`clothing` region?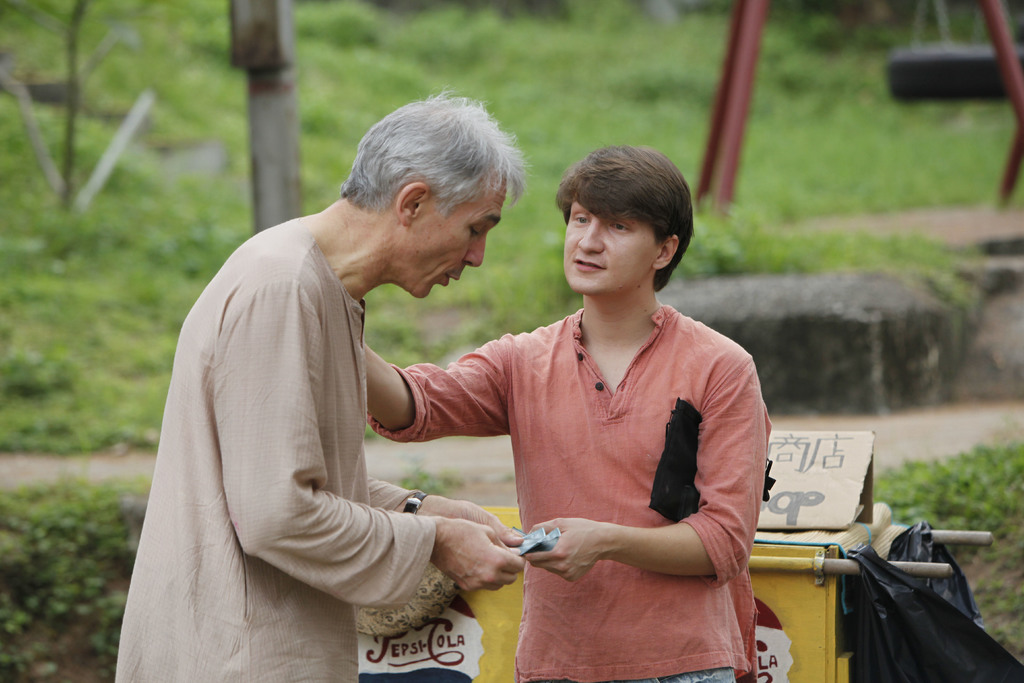
box(395, 313, 765, 682)
